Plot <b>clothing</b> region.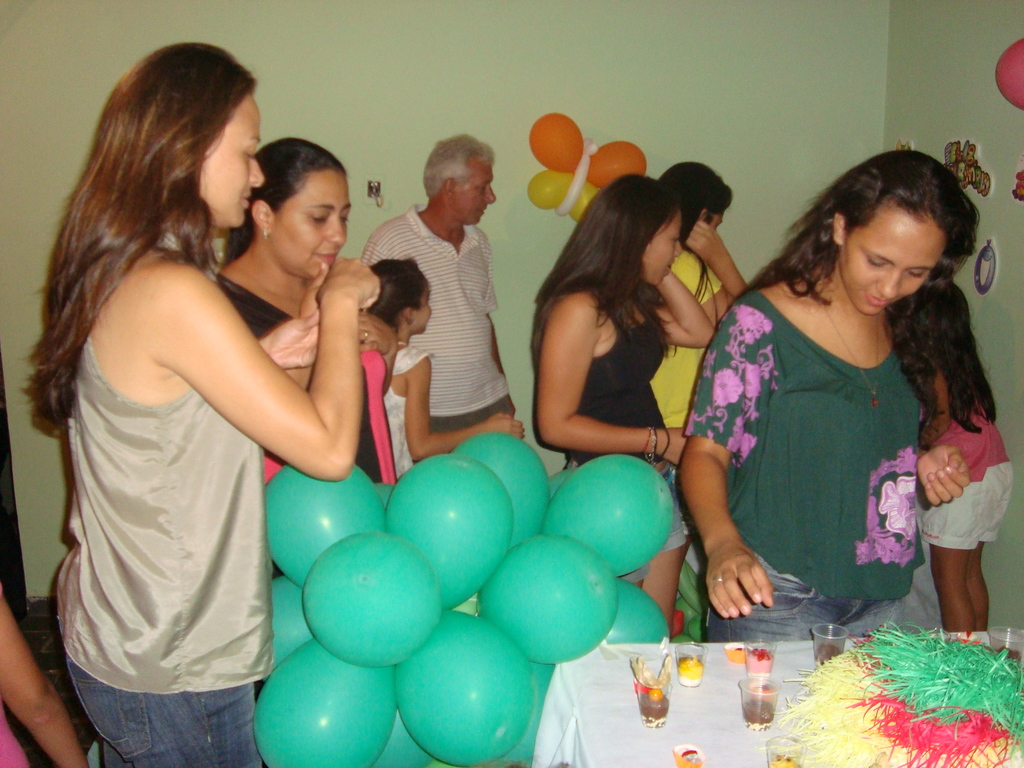
Plotted at 918,351,1016,549.
